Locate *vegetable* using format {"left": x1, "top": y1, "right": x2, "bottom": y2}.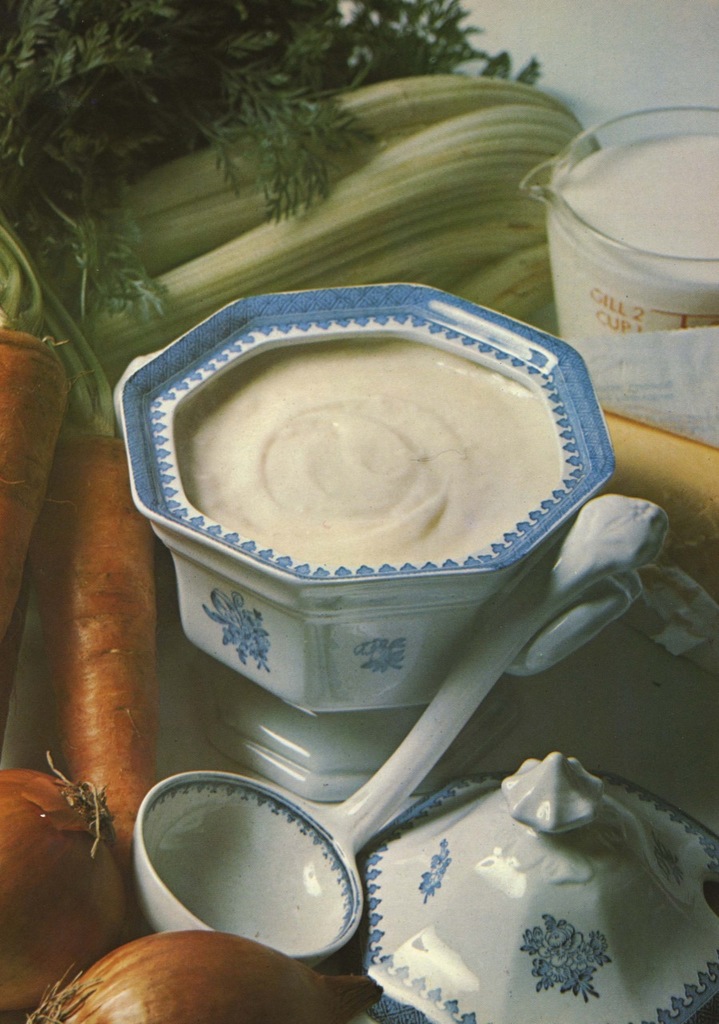
{"left": 14, "top": 755, "right": 125, "bottom": 972}.
